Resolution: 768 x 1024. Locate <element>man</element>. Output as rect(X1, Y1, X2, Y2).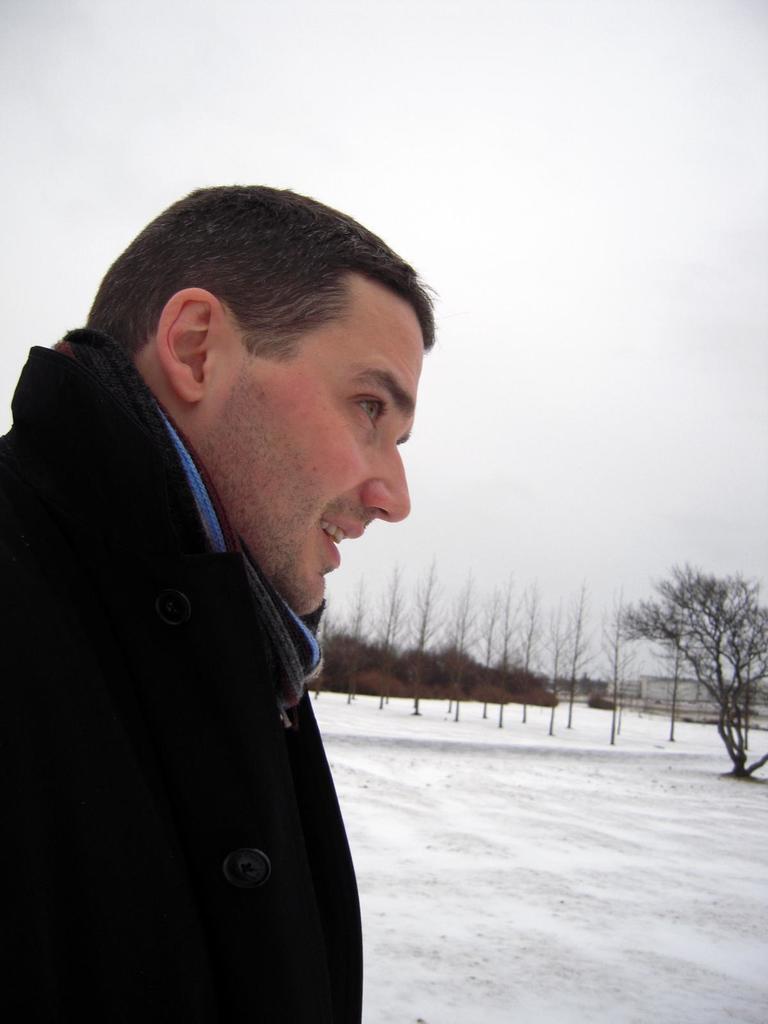
rect(0, 150, 498, 997).
